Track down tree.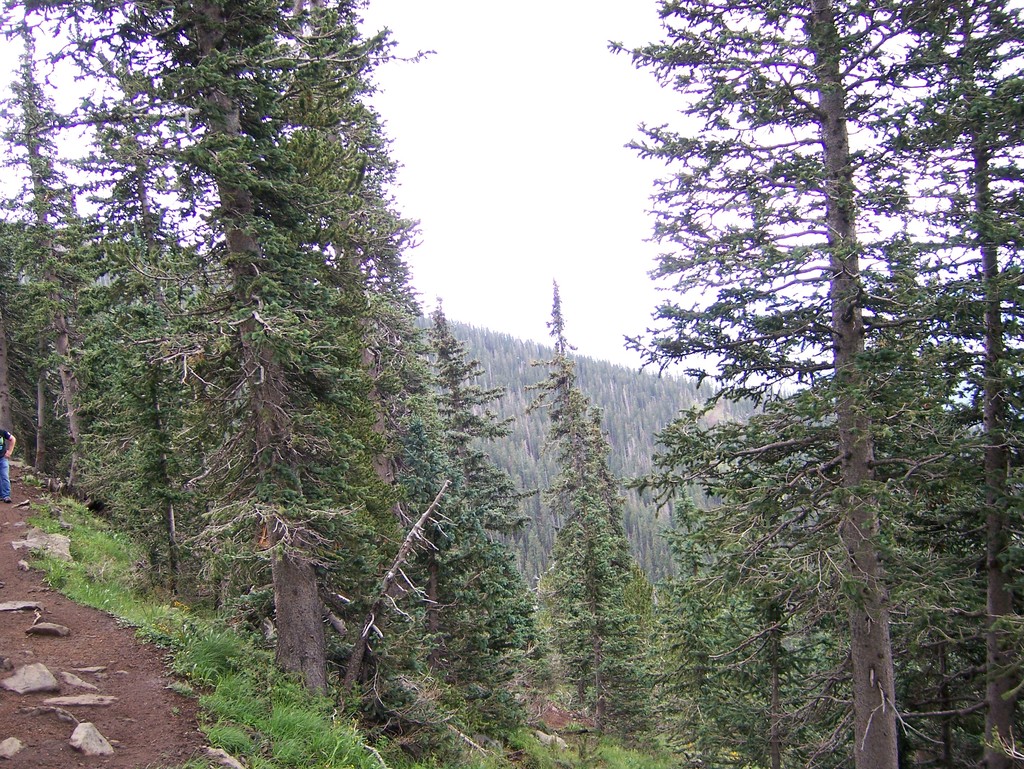
Tracked to pyautogui.locateOnScreen(0, 0, 397, 697).
